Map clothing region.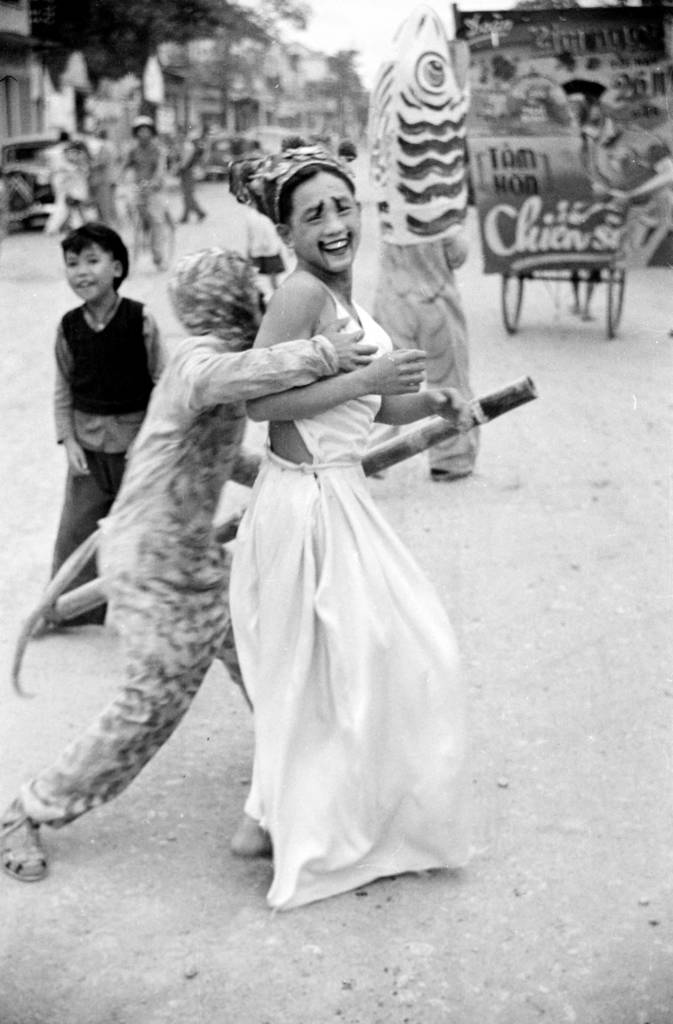
Mapped to x1=51 y1=293 x2=159 y2=631.
